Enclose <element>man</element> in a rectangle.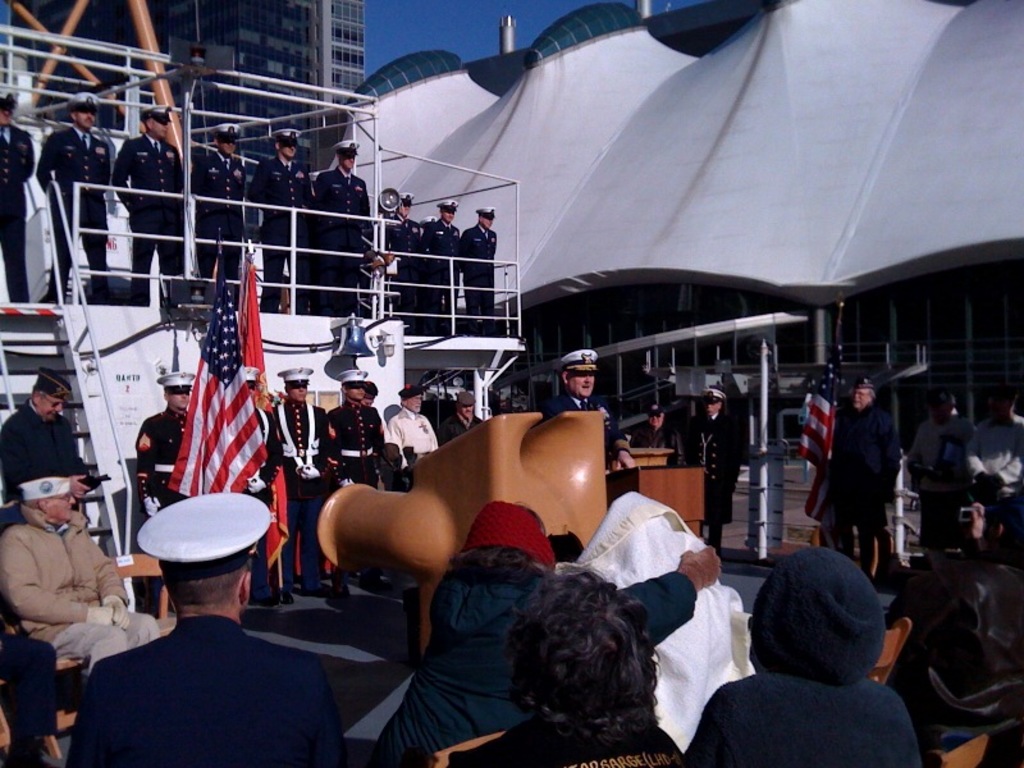
bbox(0, 365, 110, 498).
